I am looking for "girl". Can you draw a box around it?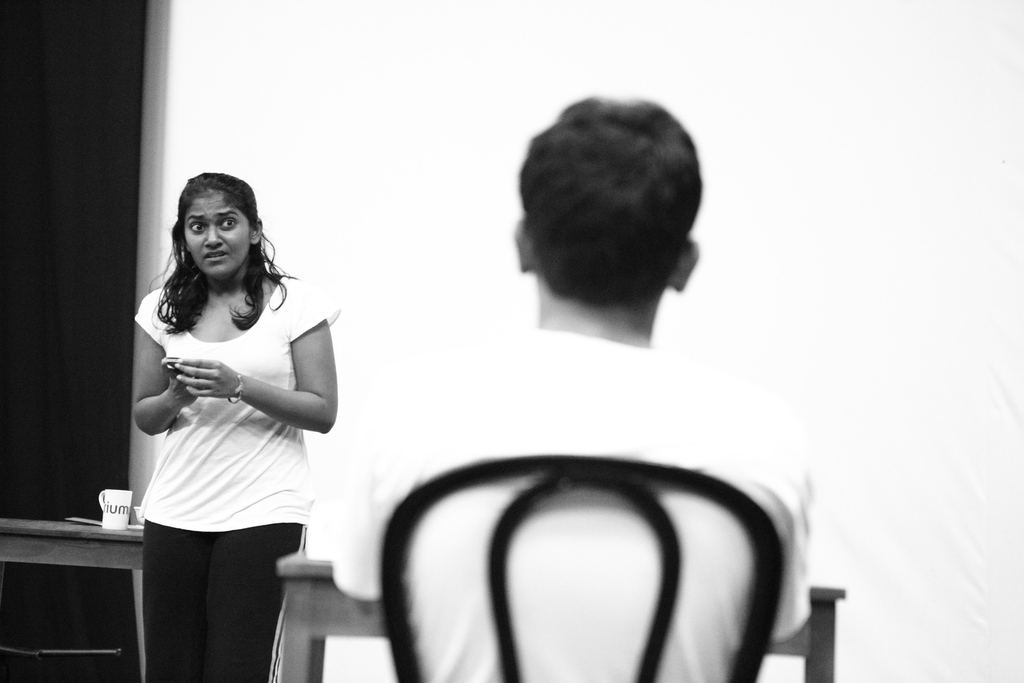
Sure, the bounding box is (left=134, top=174, right=340, bottom=680).
